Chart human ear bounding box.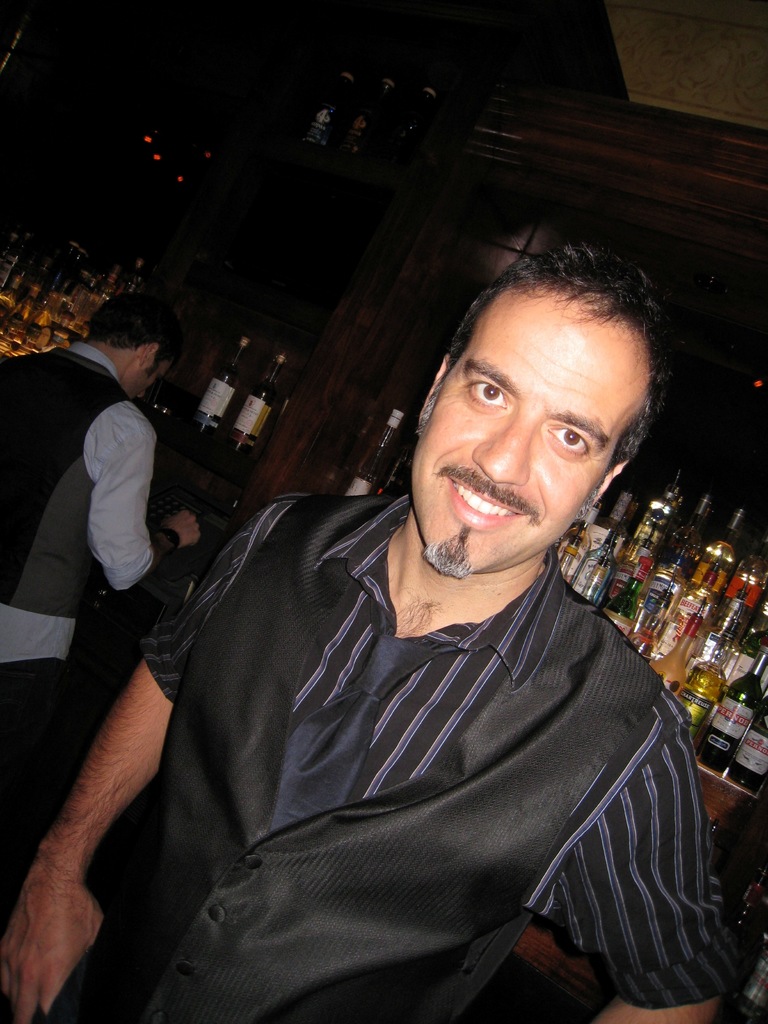
Charted: 594,460,630,507.
